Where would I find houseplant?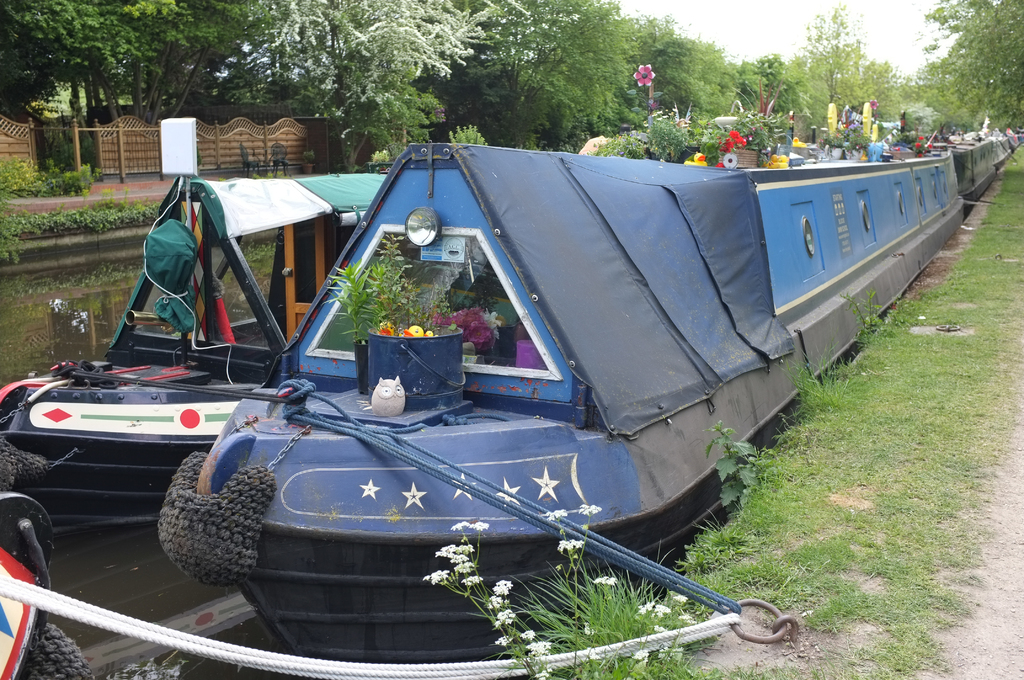
At 301 150 319 176.
